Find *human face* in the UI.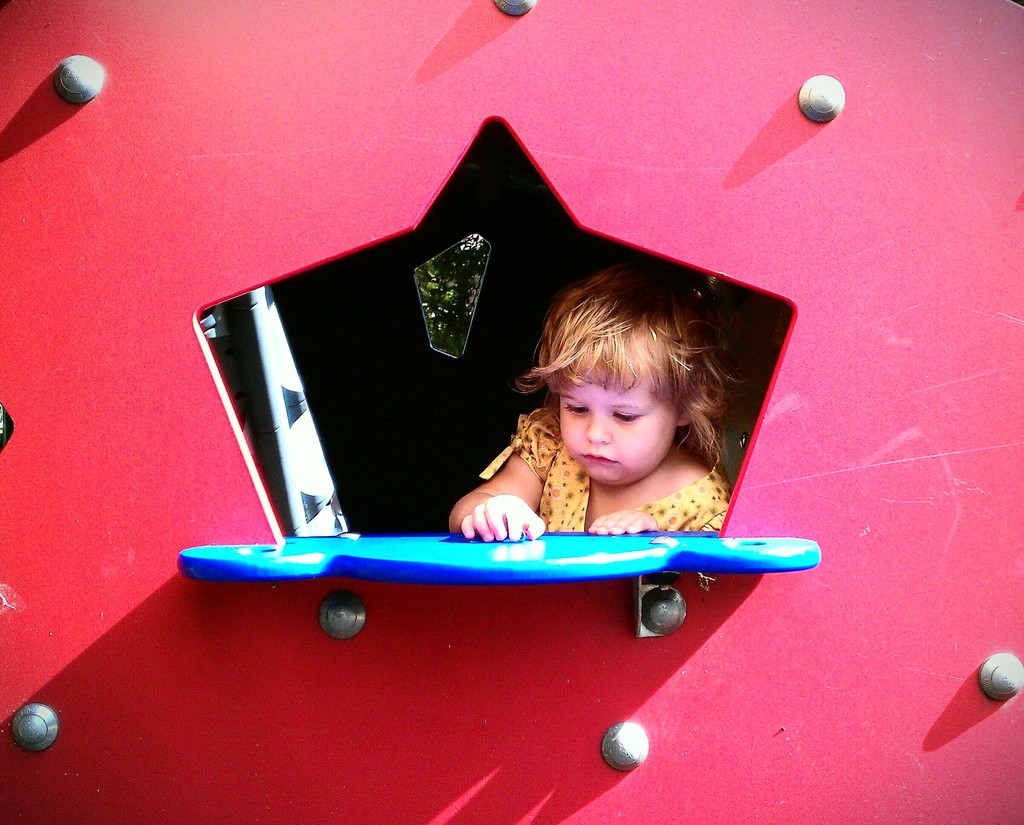
UI element at bbox=[559, 384, 682, 485].
